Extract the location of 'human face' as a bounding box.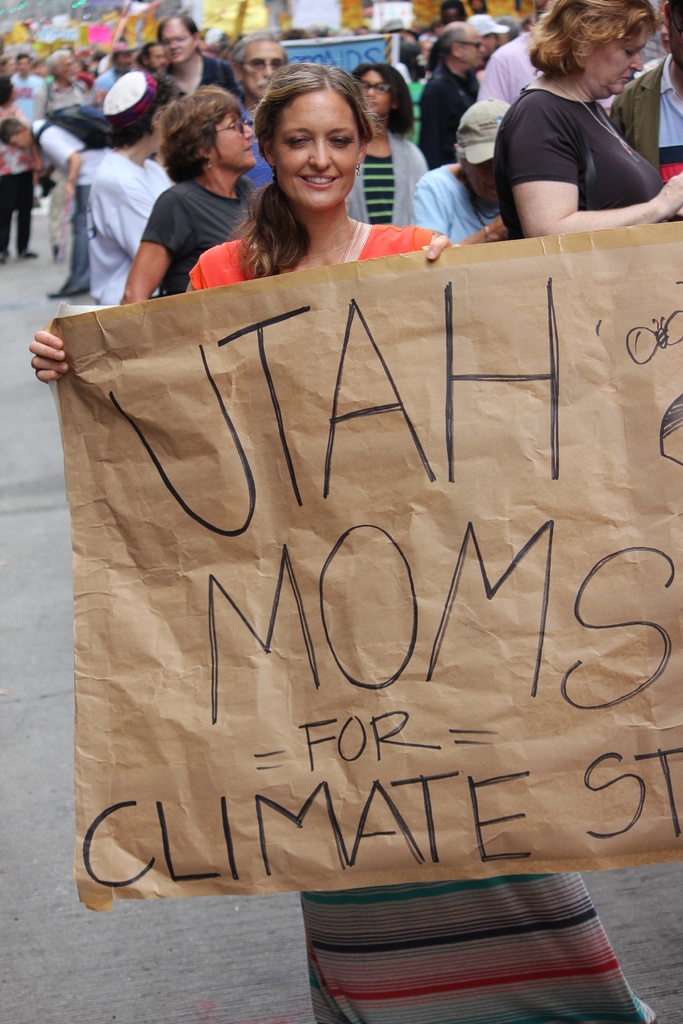
bbox(243, 47, 280, 94).
